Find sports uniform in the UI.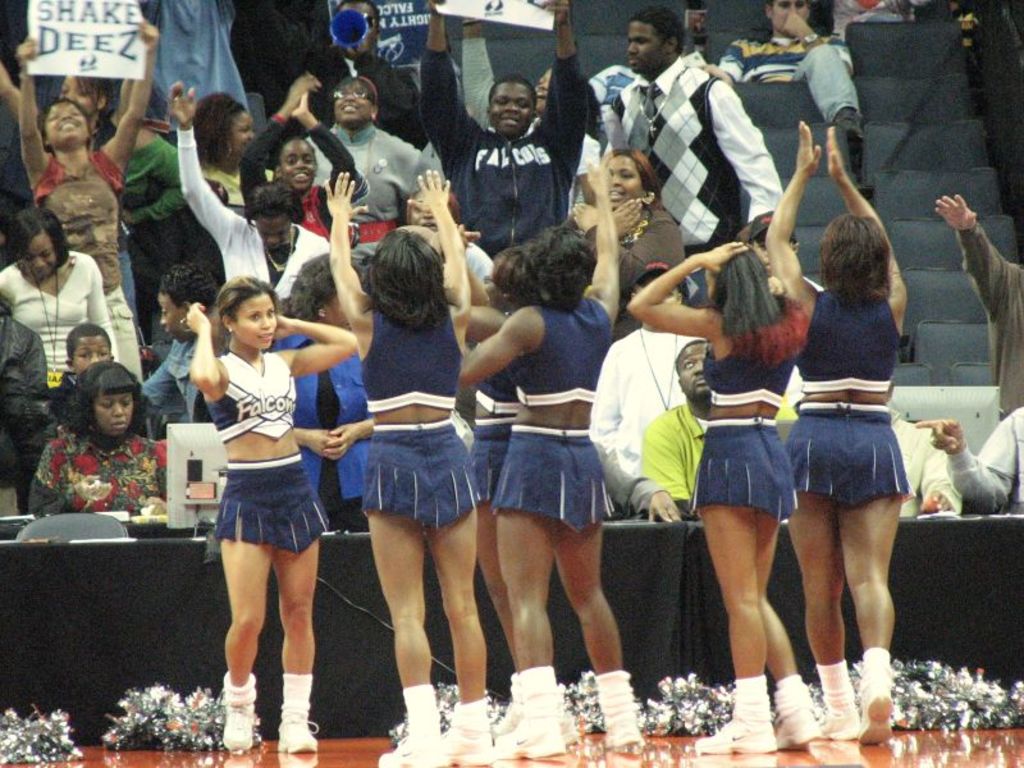
UI element at (left=689, top=339, right=815, bottom=751).
